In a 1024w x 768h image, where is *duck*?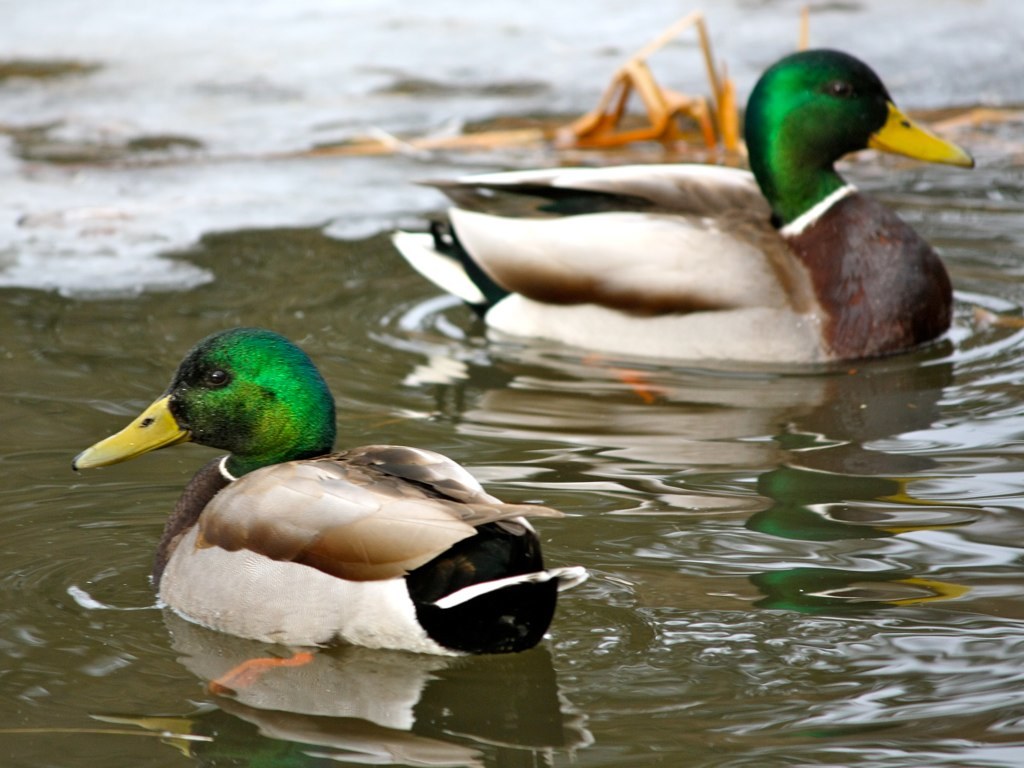
region(392, 57, 983, 360).
